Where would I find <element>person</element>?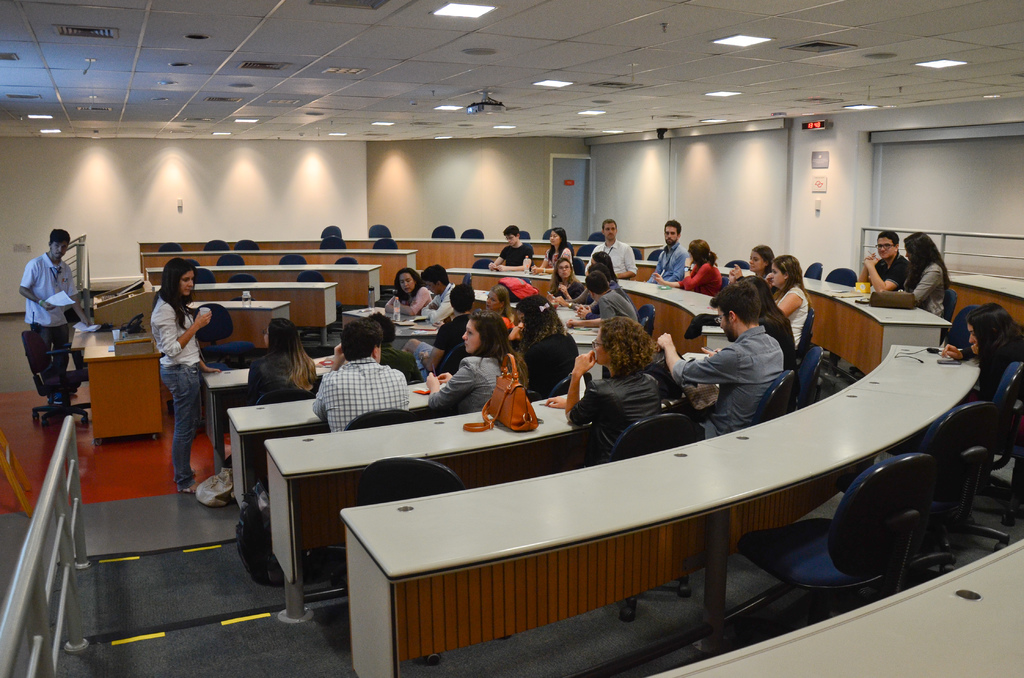
At {"left": 413, "top": 275, "right": 468, "bottom": 328}.
